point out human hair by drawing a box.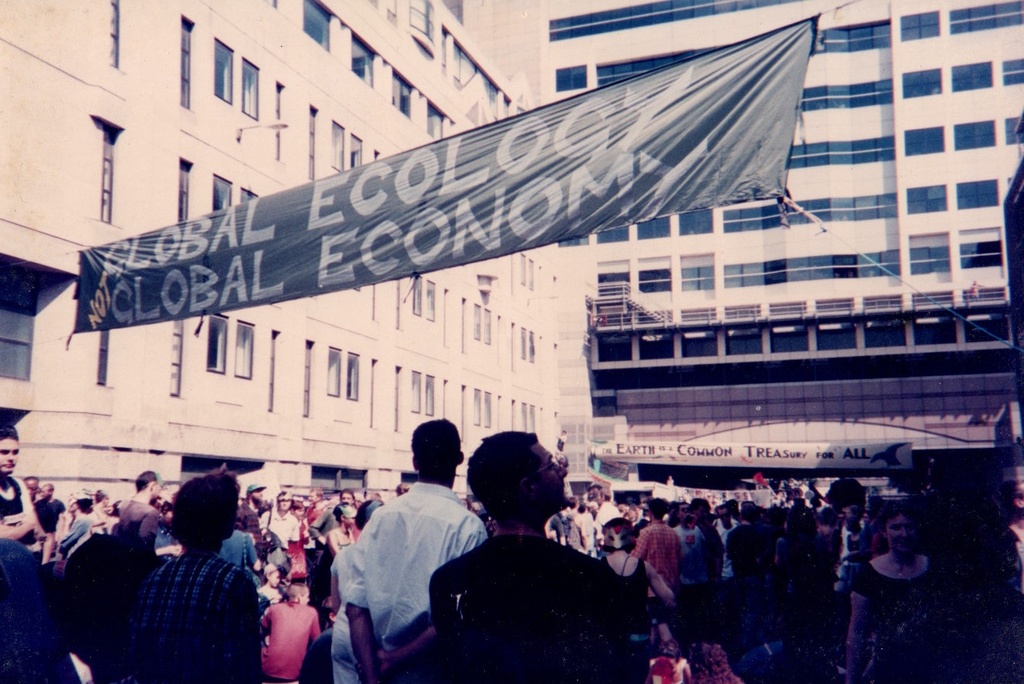
{"x1": 740, "y1": 504, "x2": 759, "y2": 525}.
